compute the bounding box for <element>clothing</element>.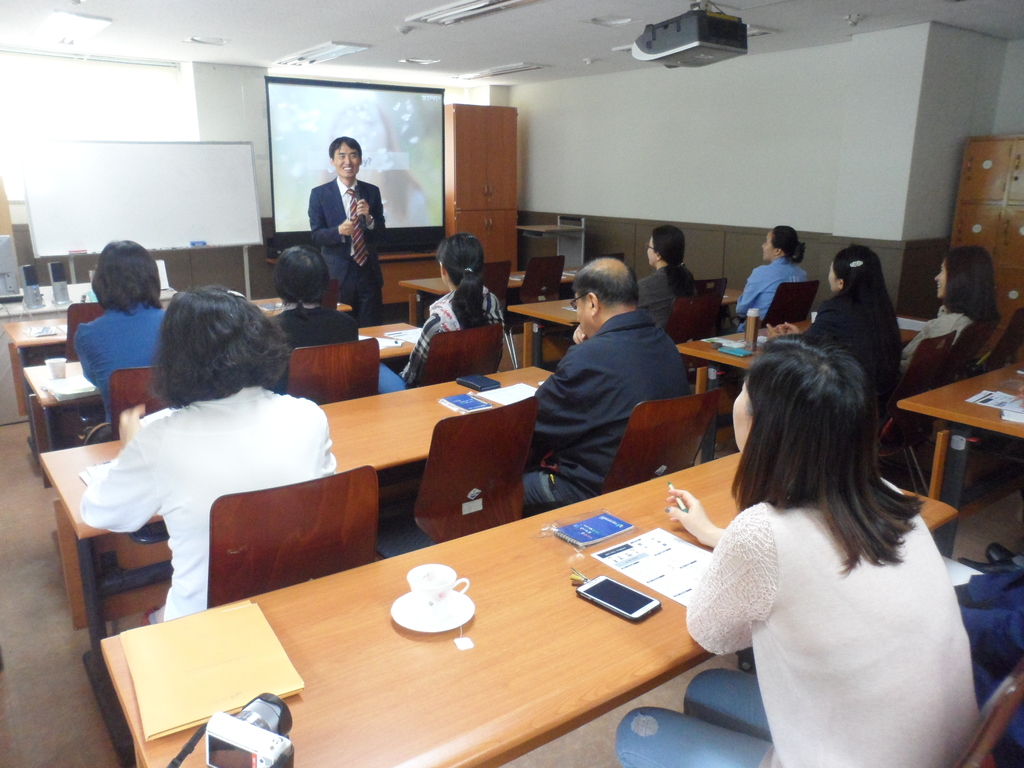
310/180/389/307.
